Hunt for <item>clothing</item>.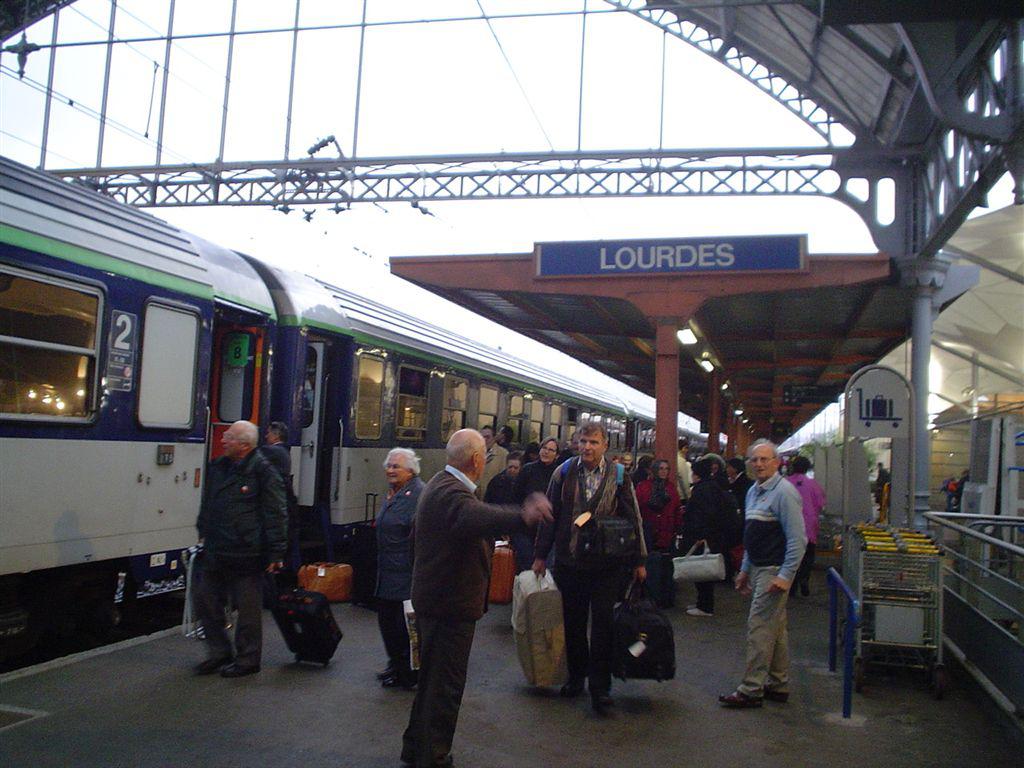
Hunted down at 632,470,677,606.
